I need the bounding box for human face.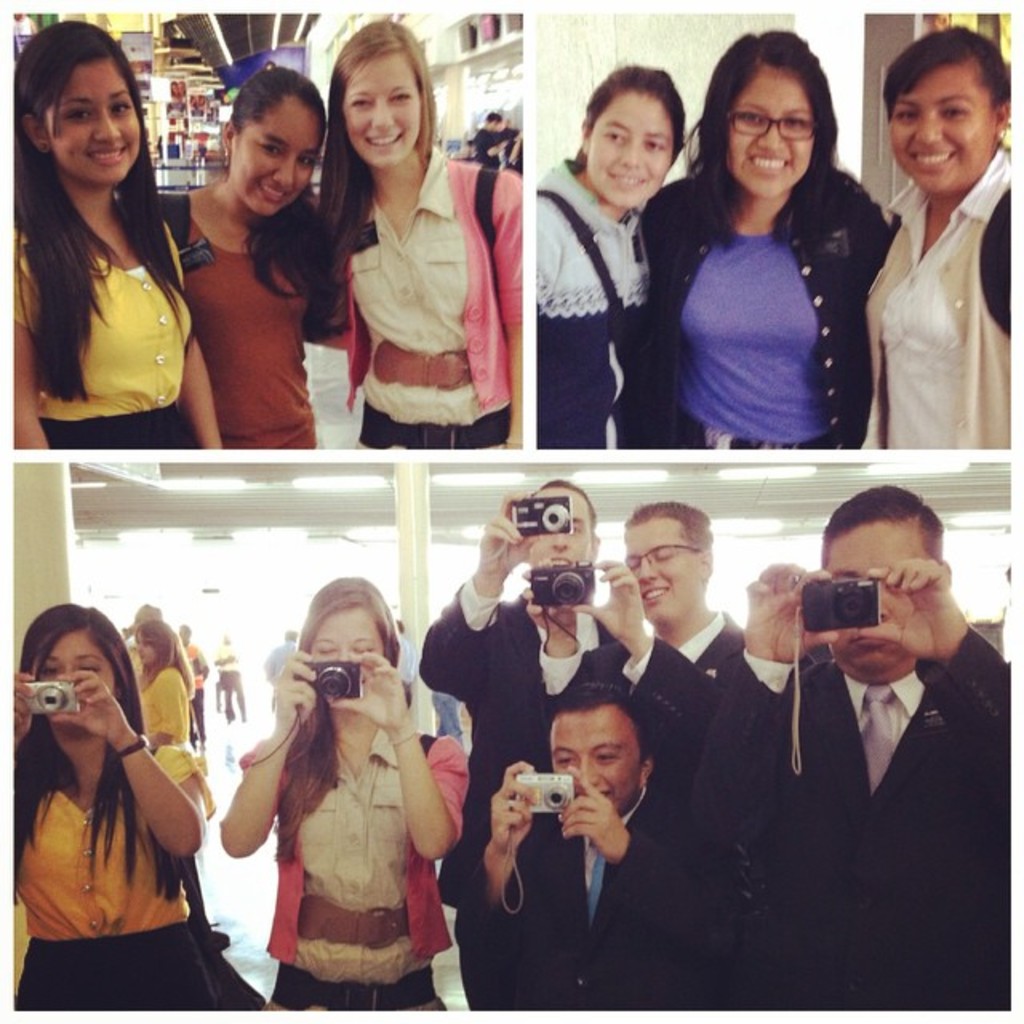
Here it is: box(306, 603, 381, 677).
